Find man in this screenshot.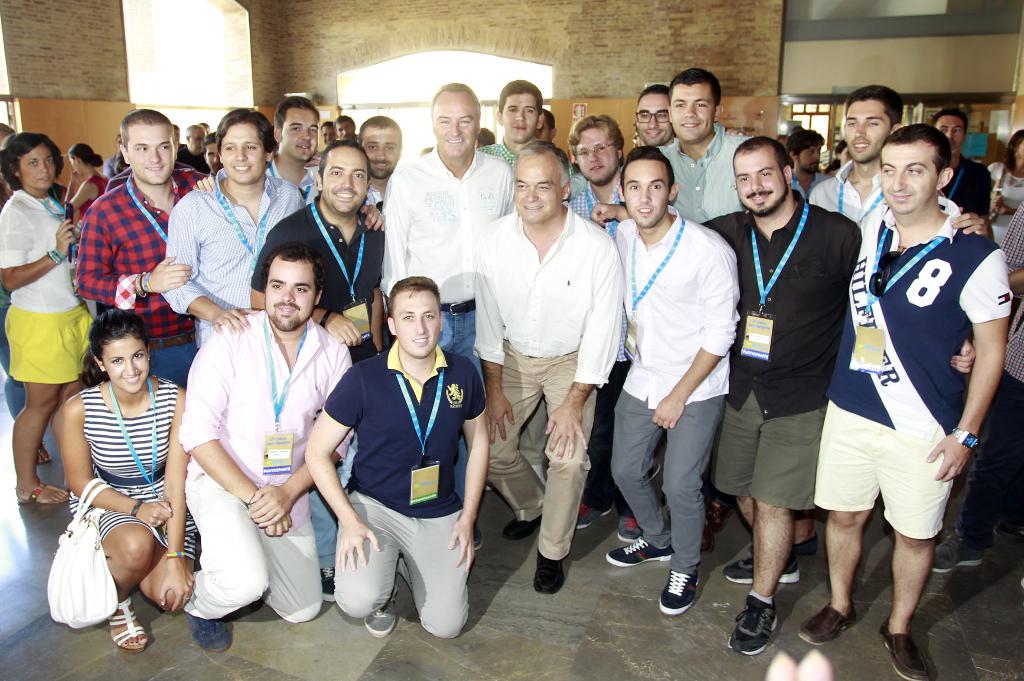
The bounding box for man is bbox=[195, 97, 386, 232].
